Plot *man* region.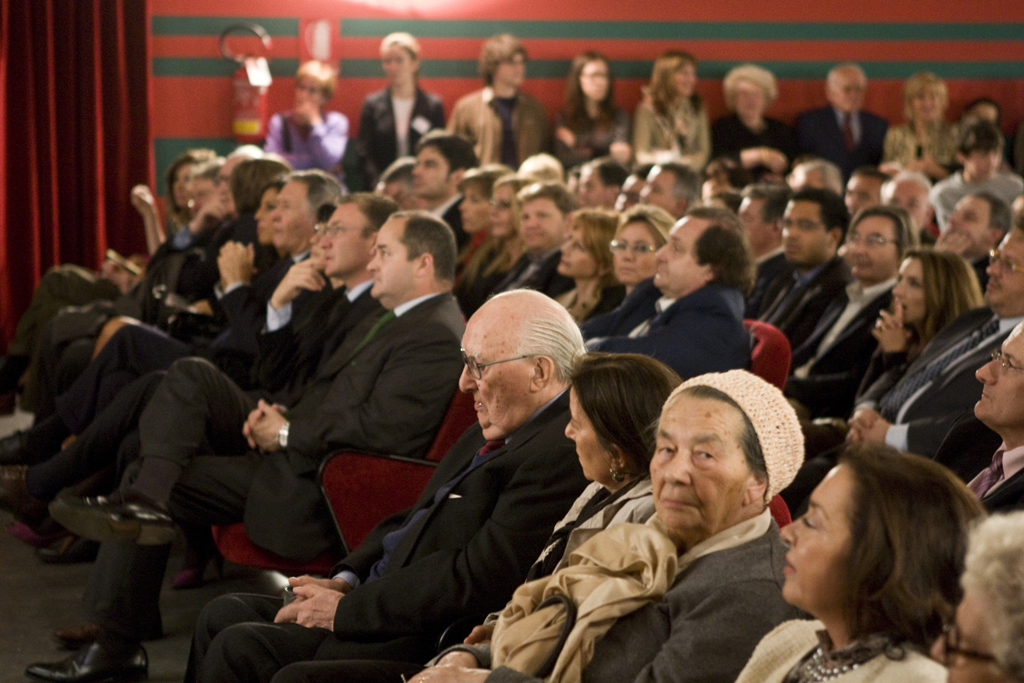
Plotted at box=[0, 172, 348, 522].
